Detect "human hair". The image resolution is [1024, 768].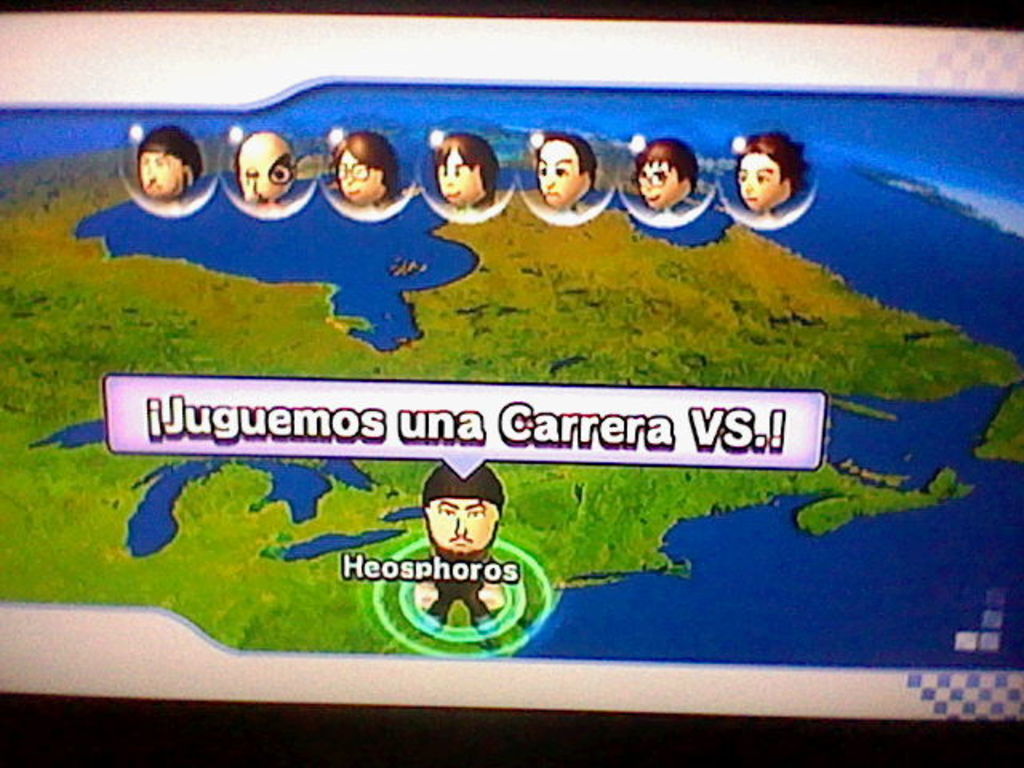
region(634, 136, 699, 189).
